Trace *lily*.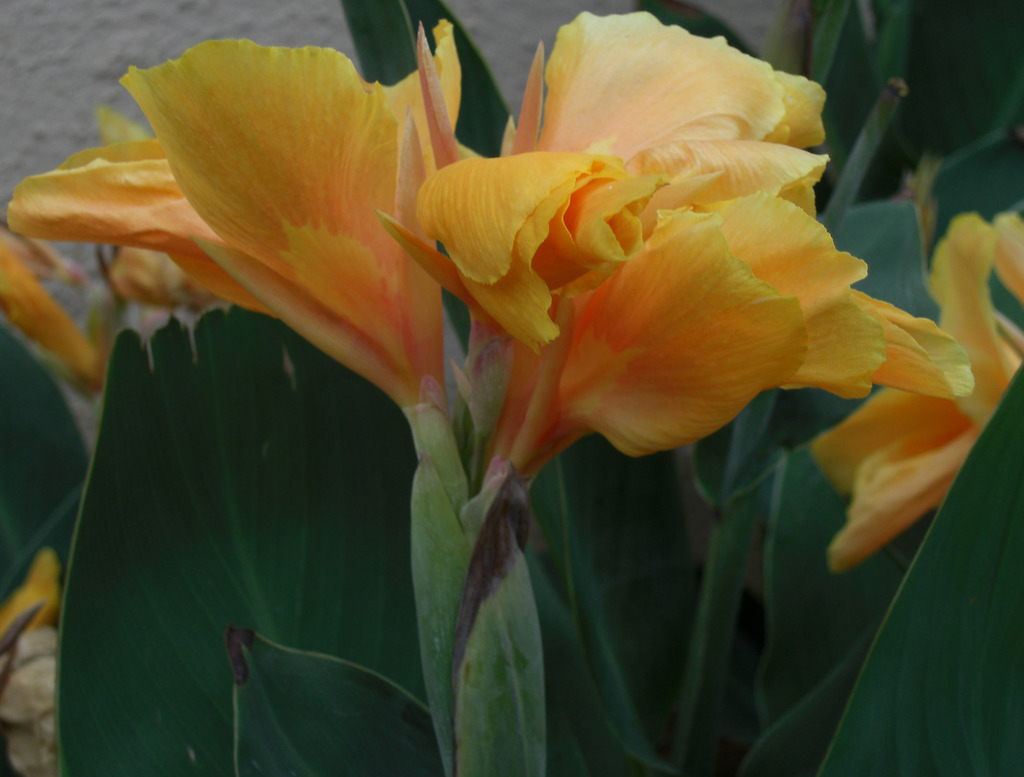
Traced to region(839, 215, 1016, 562).
